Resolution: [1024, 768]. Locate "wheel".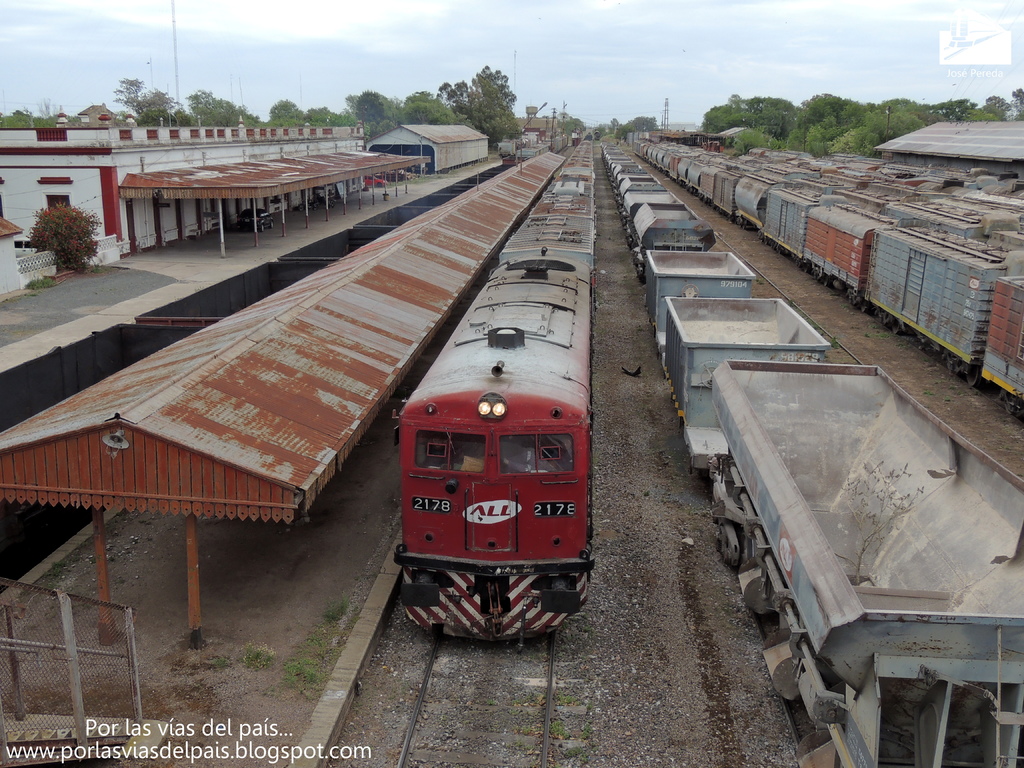
bbox(922, 334, 936, 360).
